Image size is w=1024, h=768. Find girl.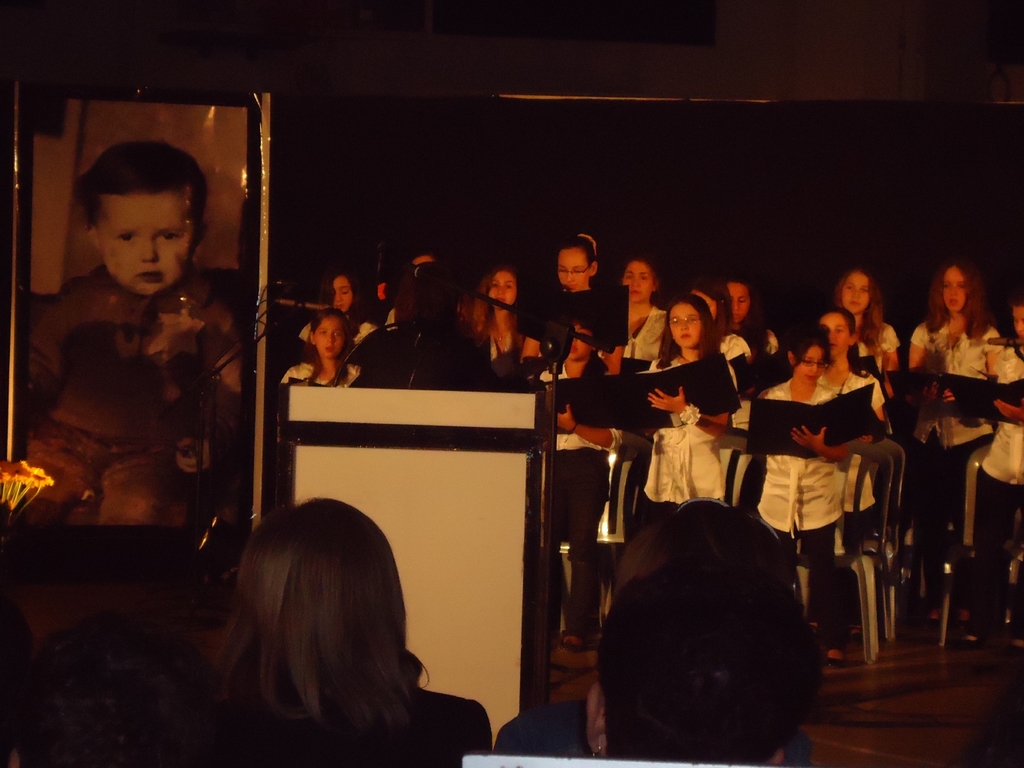
{"x1": 760, "y1": 325, "x2": 857, "y2": 653}.
